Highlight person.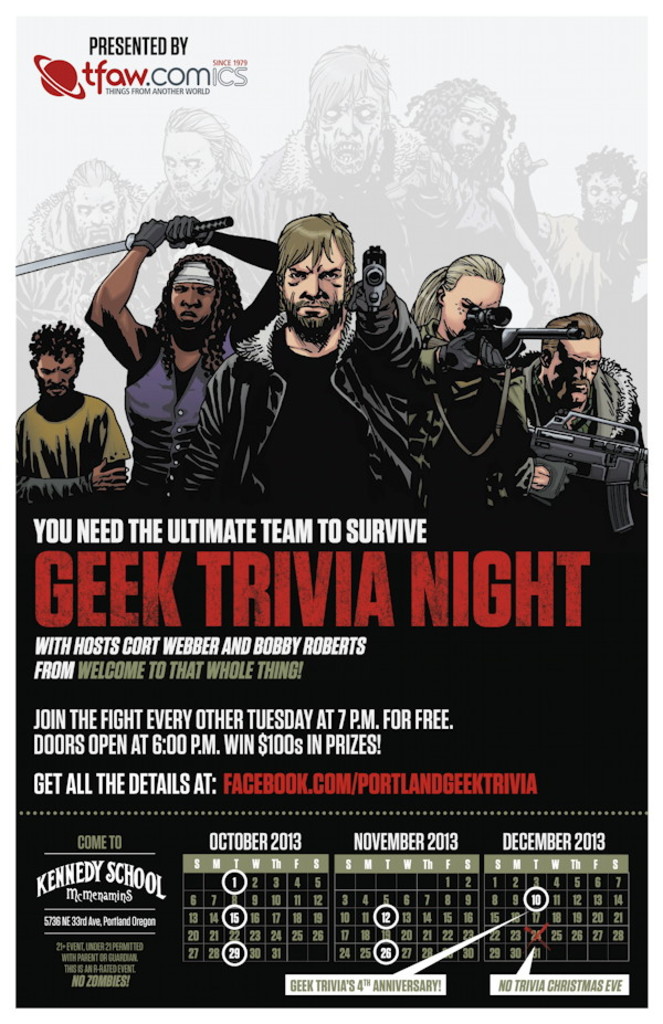
Highlighted region: 84,218,285,477.
